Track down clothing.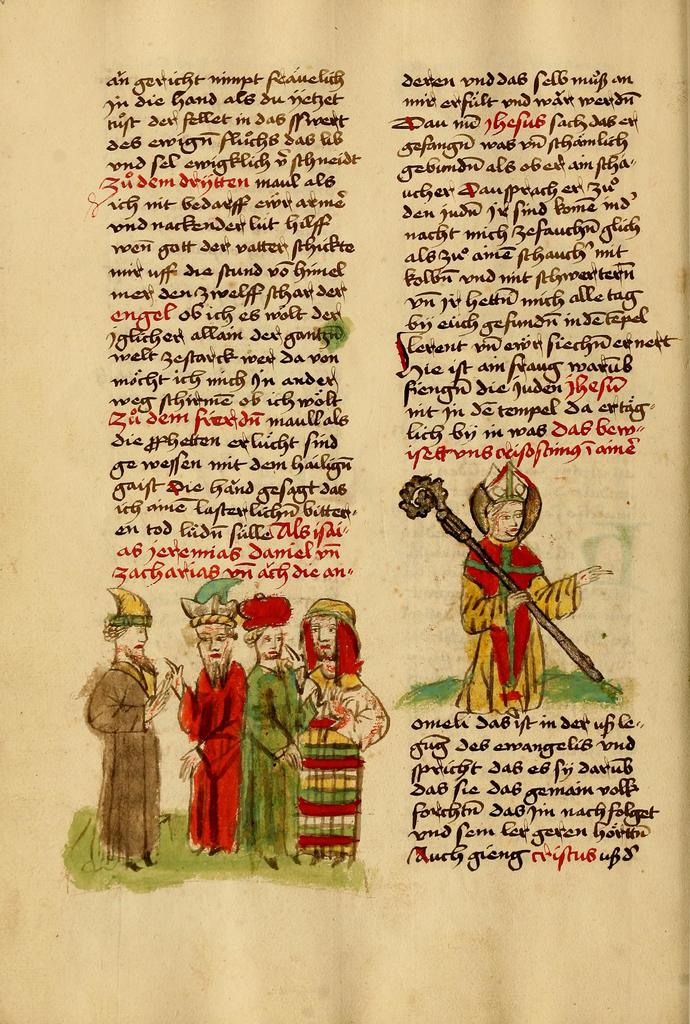
Tracked to <box>299,666,390,851</box>.
